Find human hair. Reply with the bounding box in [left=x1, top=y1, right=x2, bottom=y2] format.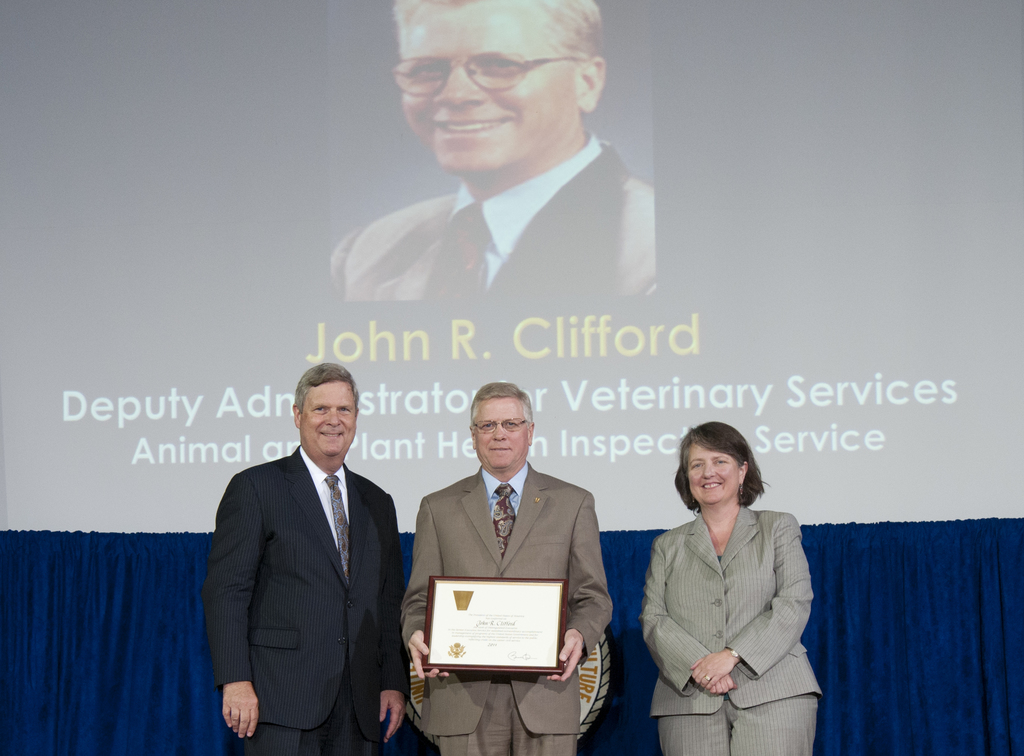
[left=387, top=0, right=605, bottom=72].
